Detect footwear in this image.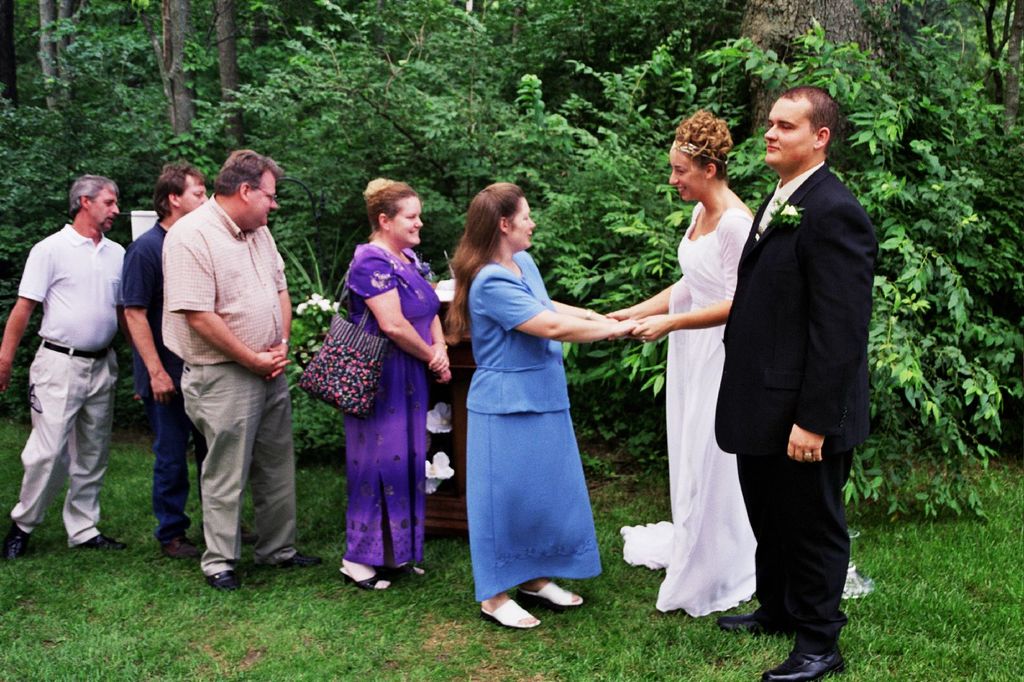
Detection: bbox=(762, 640, 844, 681).
